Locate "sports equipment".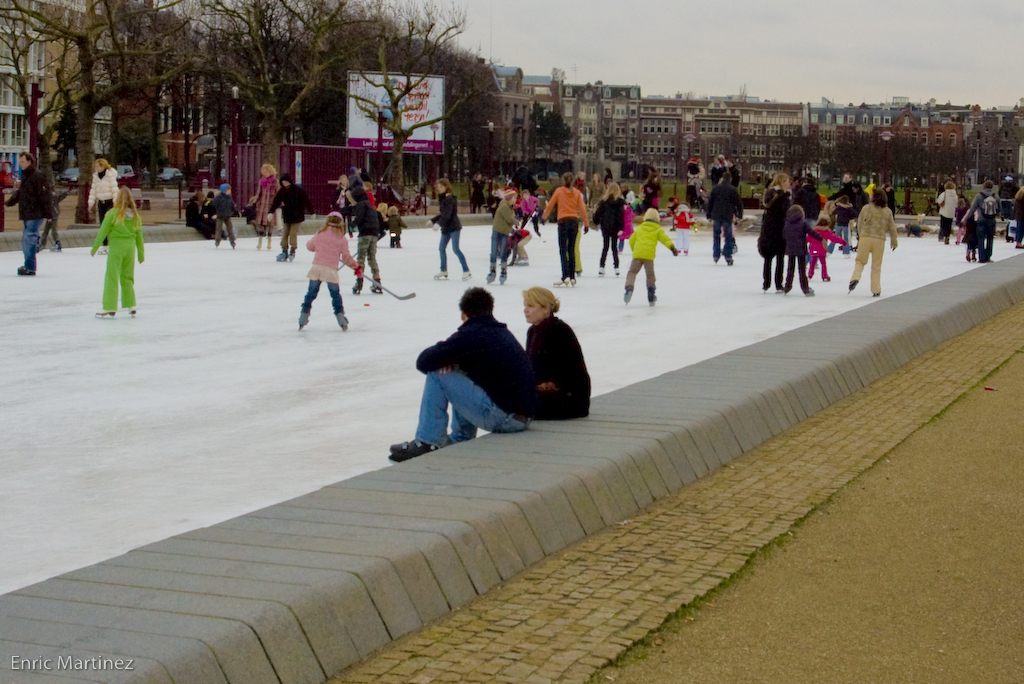
Bounding box: 275:251:293:262.
